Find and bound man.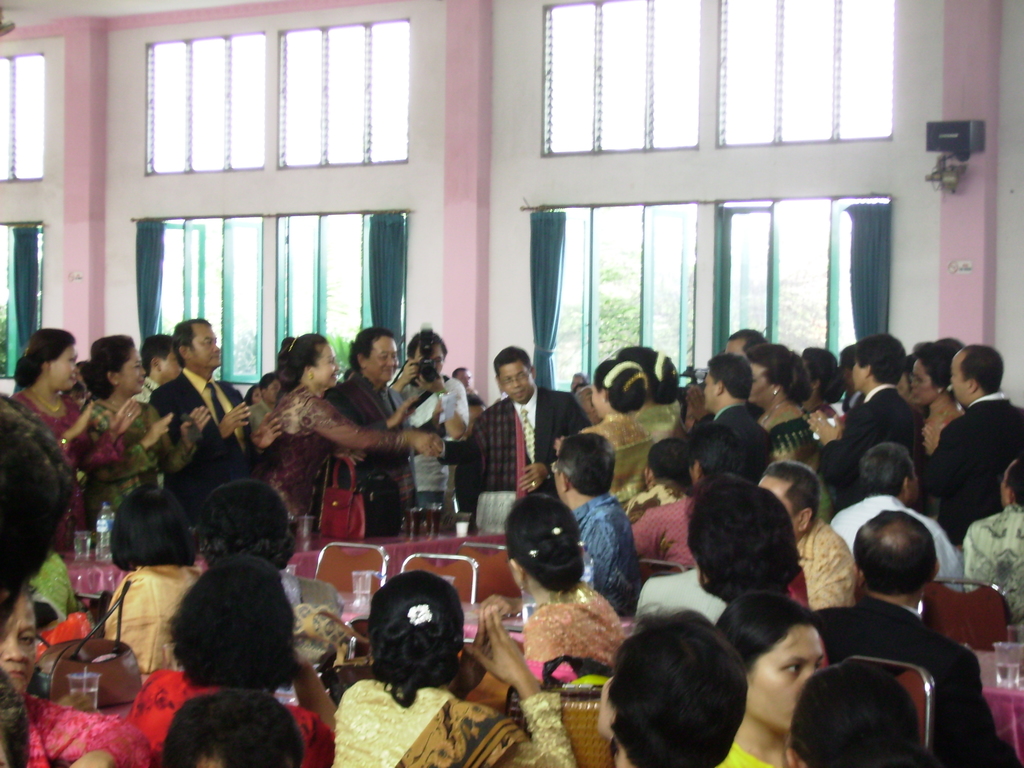
Bound: Rect(756, 459, 857, 611).
